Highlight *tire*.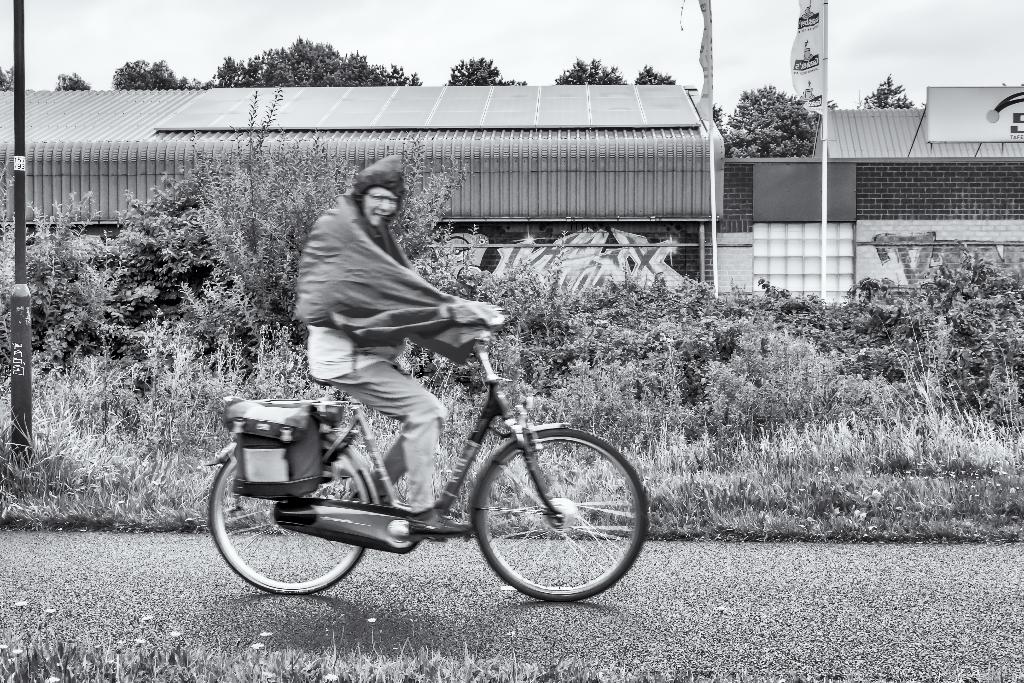
Highlighted region: [left=458, top=420, right=644, bottom=611].
